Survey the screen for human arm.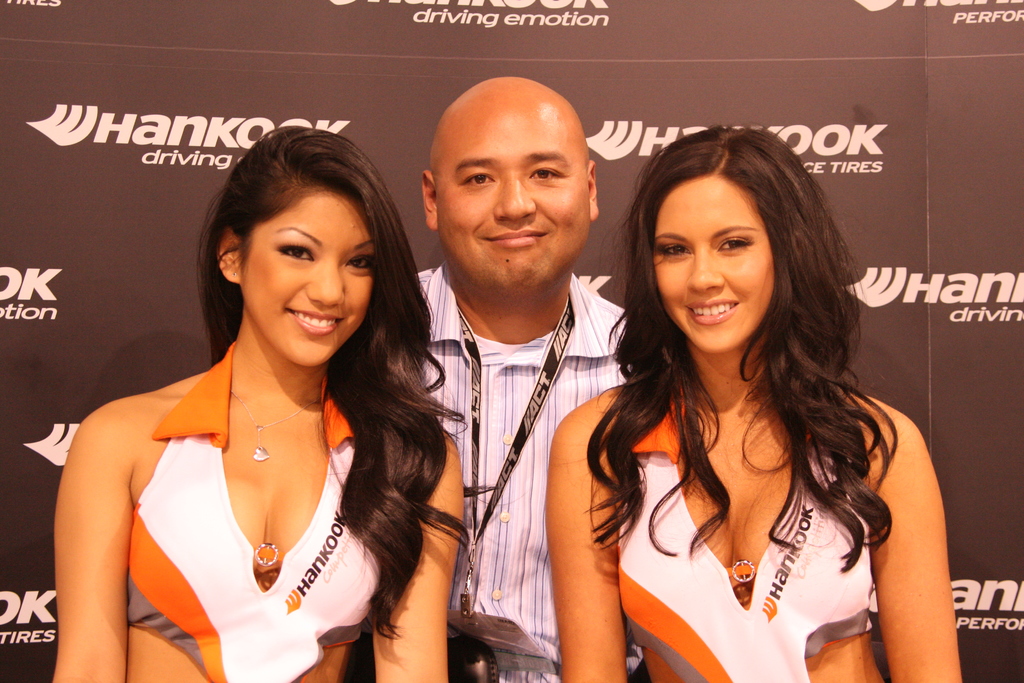
Survey found: [853,395,962,682].
